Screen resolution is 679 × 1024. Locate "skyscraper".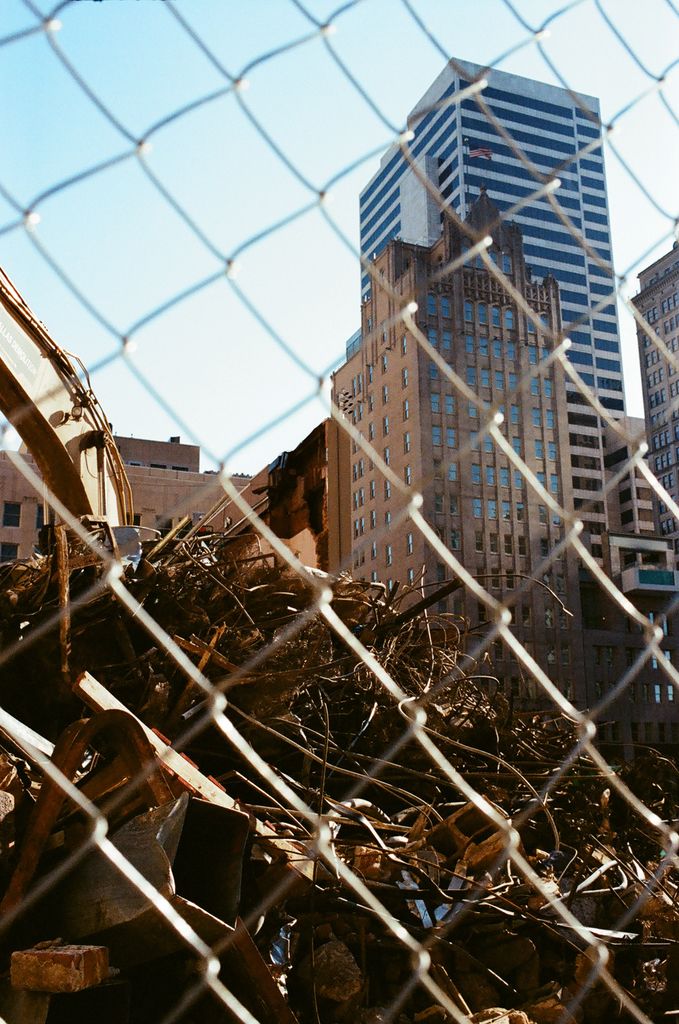
rect(621, 220, 678, 633).
